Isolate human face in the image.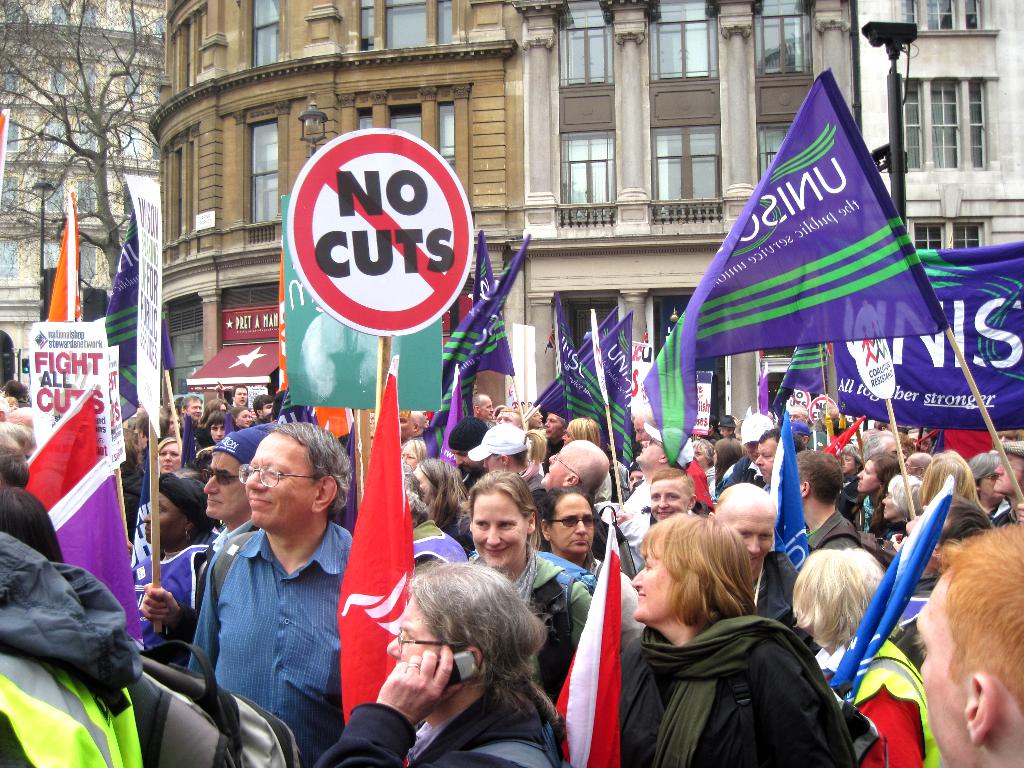
Isolated region: box(630, 435, 660, 468).
